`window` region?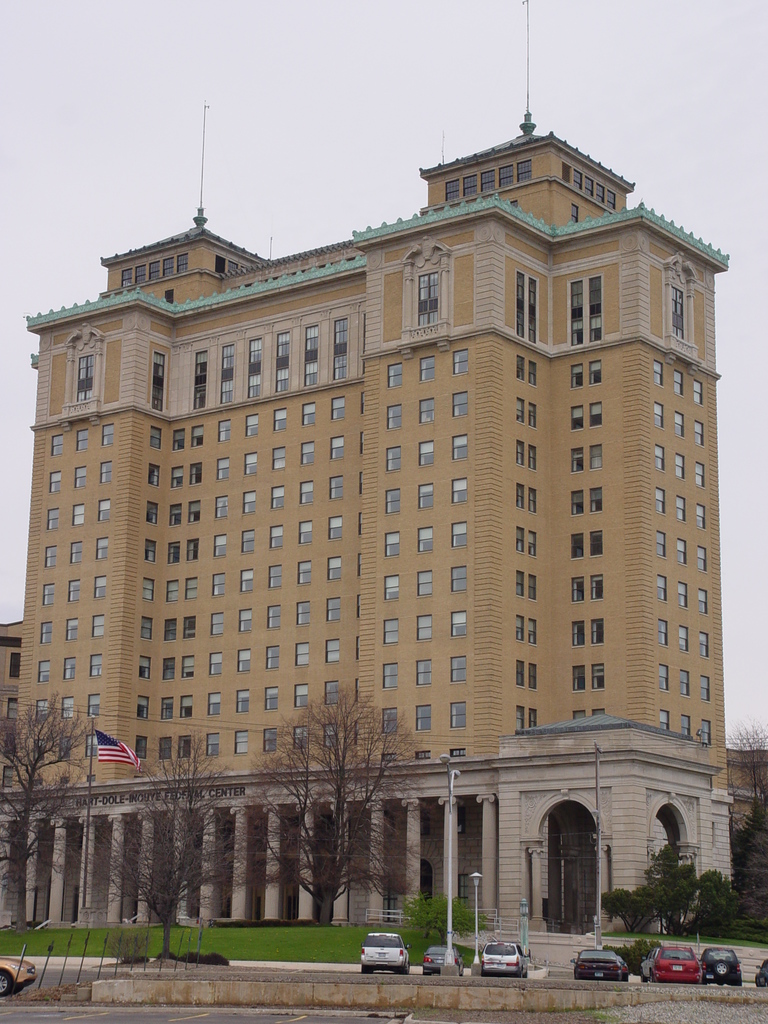
{"x1": 145, "y1": 500, "x2": 161, "y2": 526}
